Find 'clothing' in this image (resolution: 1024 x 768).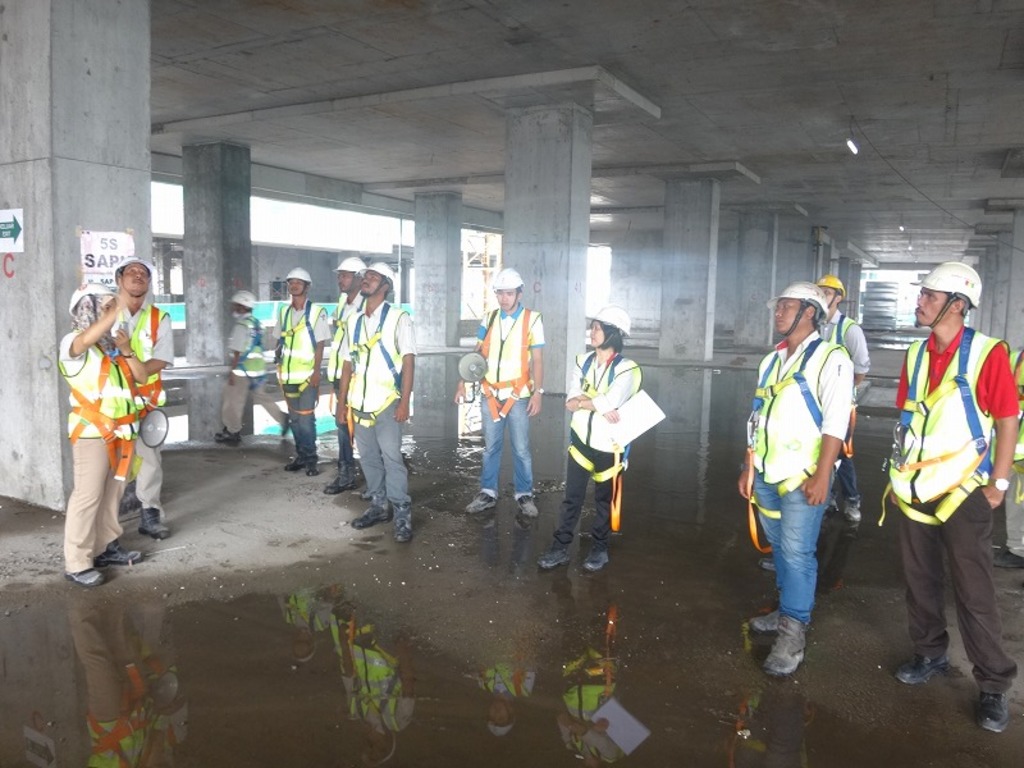
472:305:548:507.
